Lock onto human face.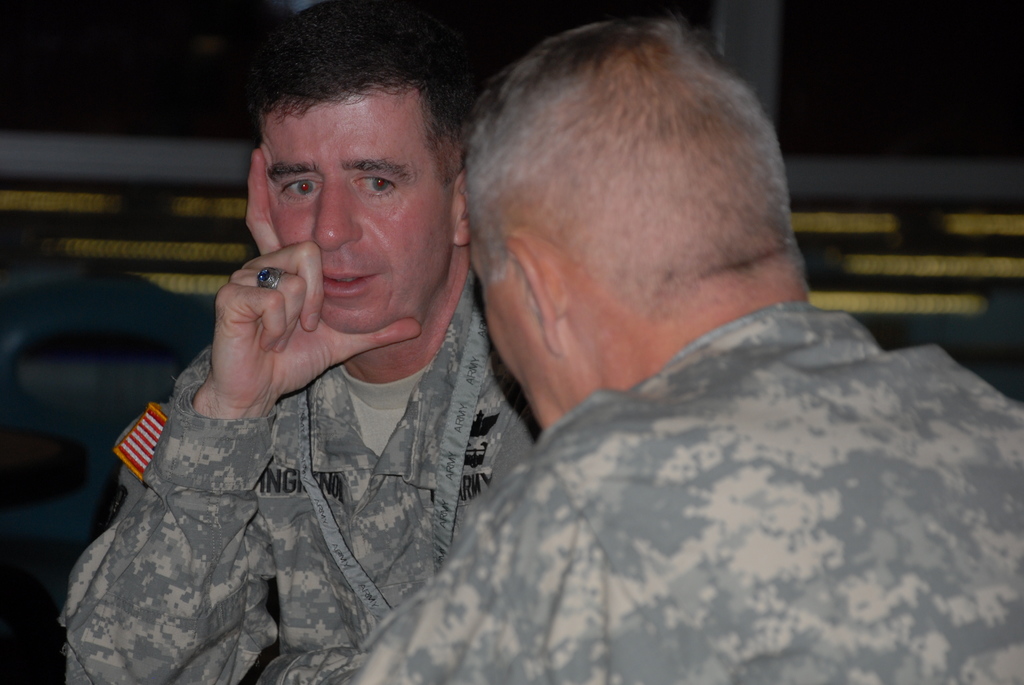
Locked: (x1=471, y1=225, x2=569, y2=436).
